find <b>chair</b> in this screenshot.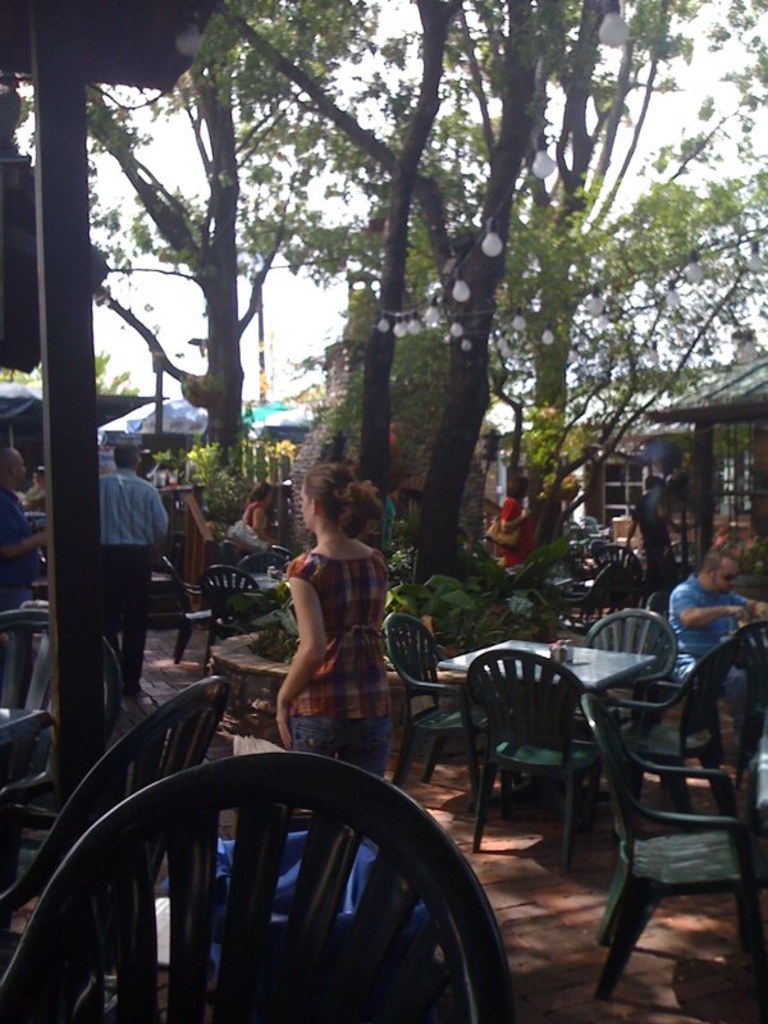
The bounding box for <b>chair</b> is detection(591, 721, 767, 1011).
